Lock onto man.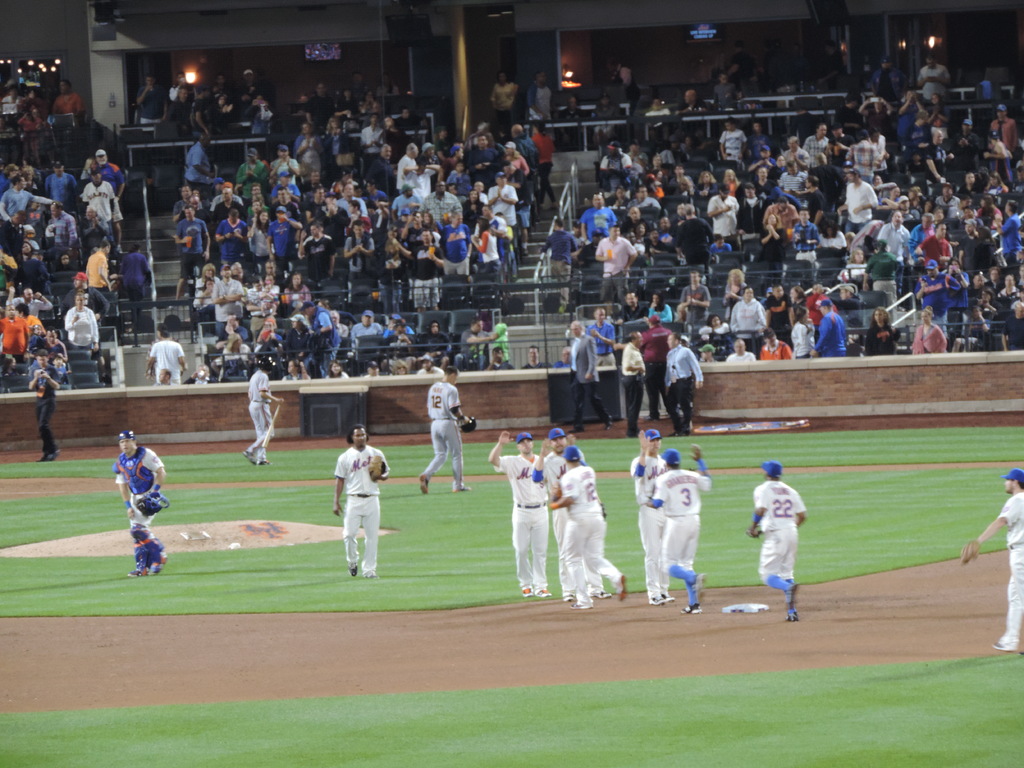
Locked: x1=644 y1=444 x2=716 y2=616.
